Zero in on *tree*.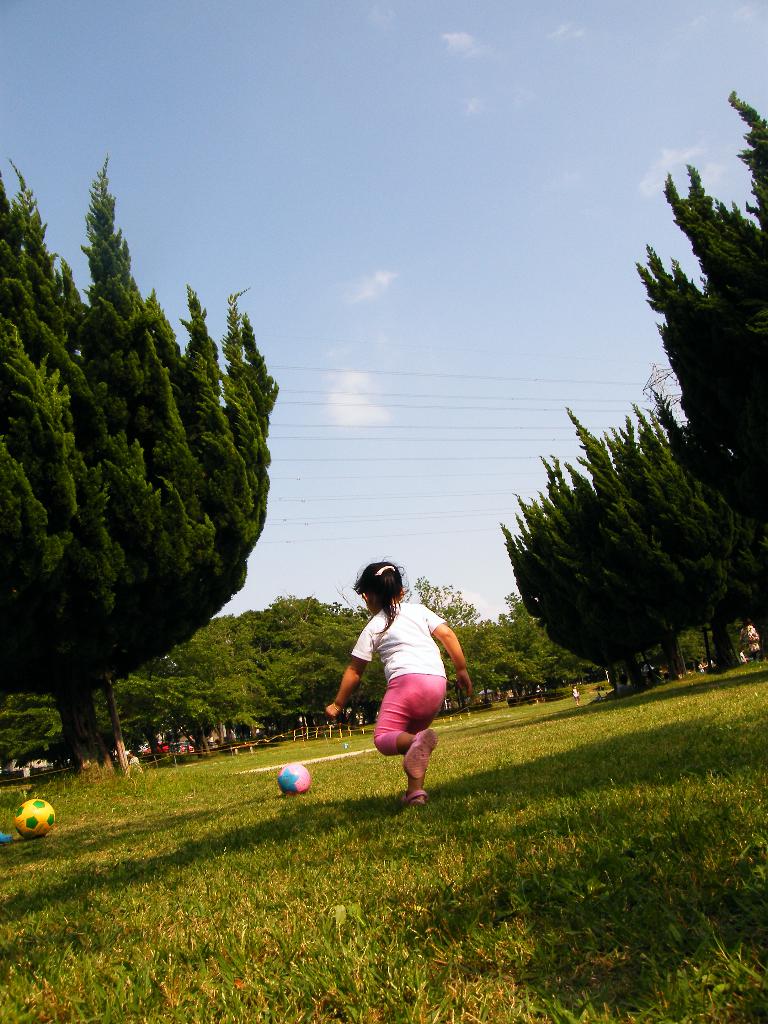
Zeroed in: (113,666,188,766).
